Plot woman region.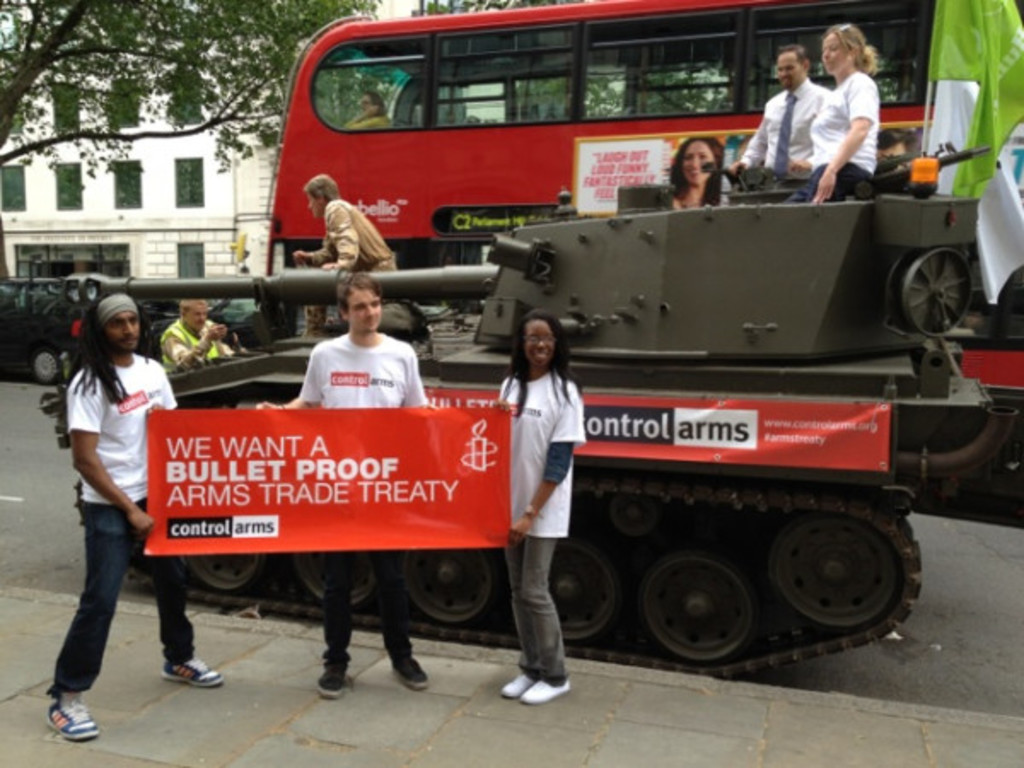
Plotted at bbox(788, 24, 877, 208).
